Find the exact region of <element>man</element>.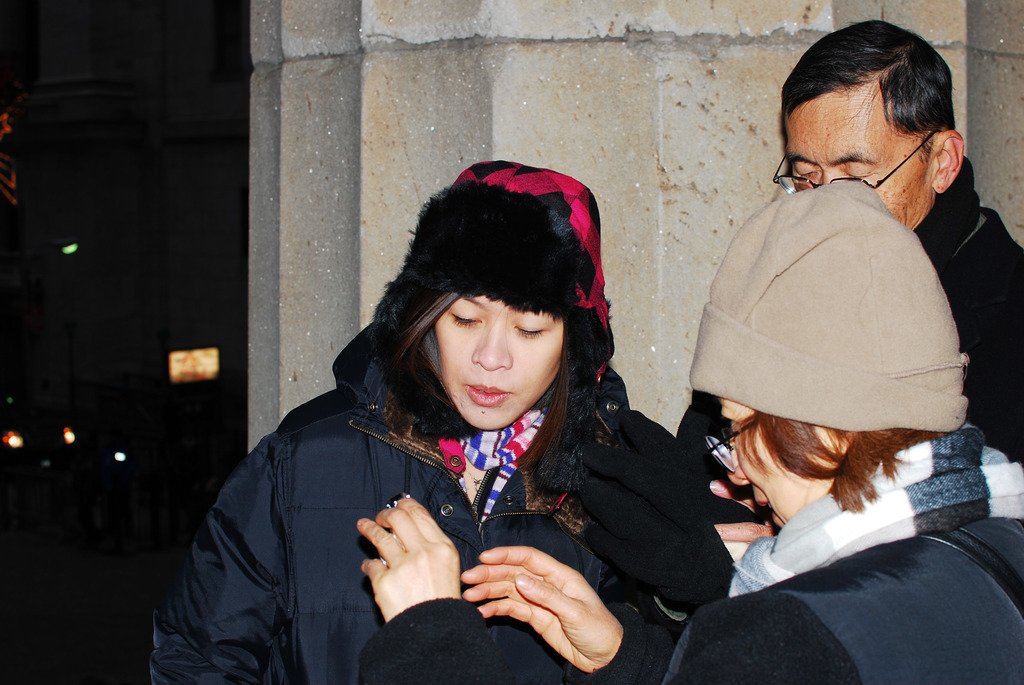
Exact region: x1=667 y1=52 x2=1016 y2=526.
